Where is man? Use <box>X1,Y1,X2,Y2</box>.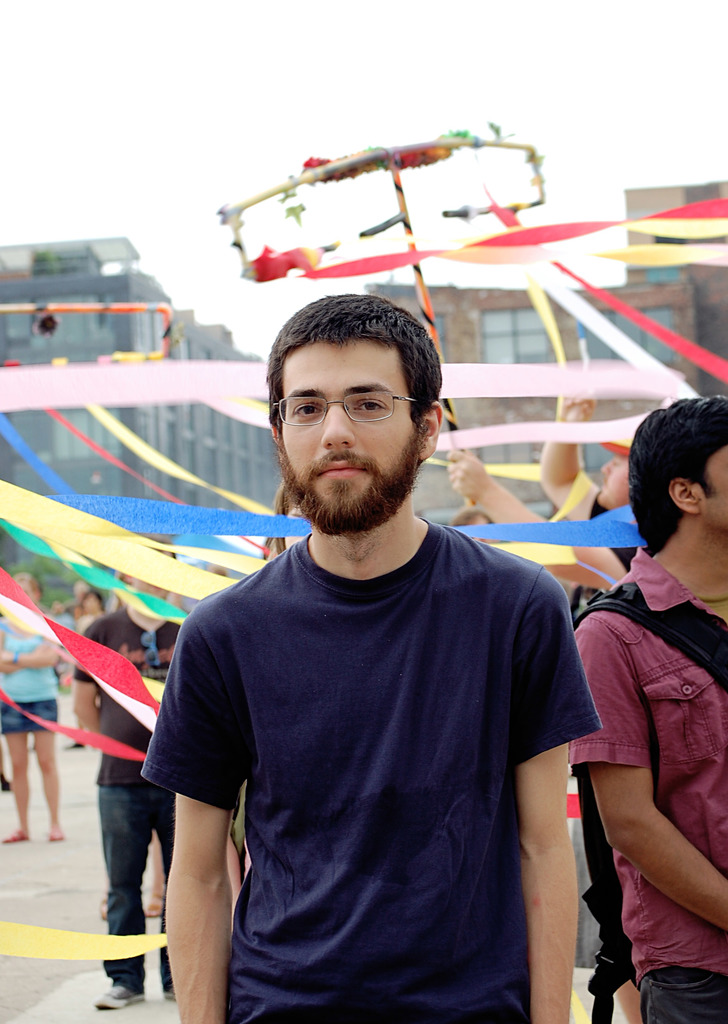
<box>563,388,727,1023</box>.
